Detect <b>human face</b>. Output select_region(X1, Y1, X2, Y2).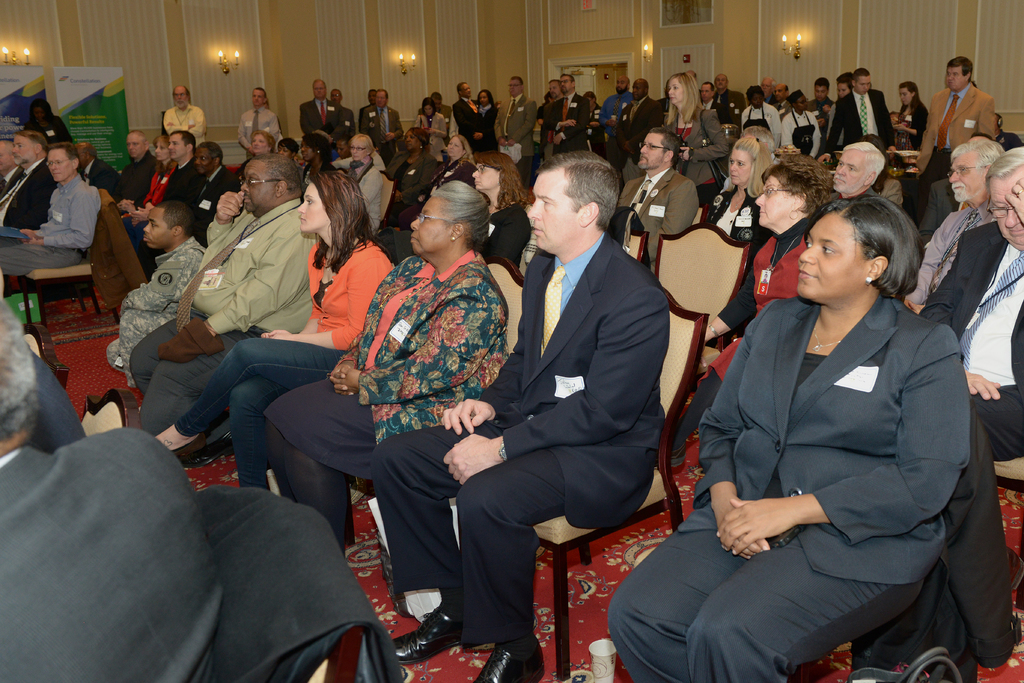
select_region(668, 78, 686, 102).
